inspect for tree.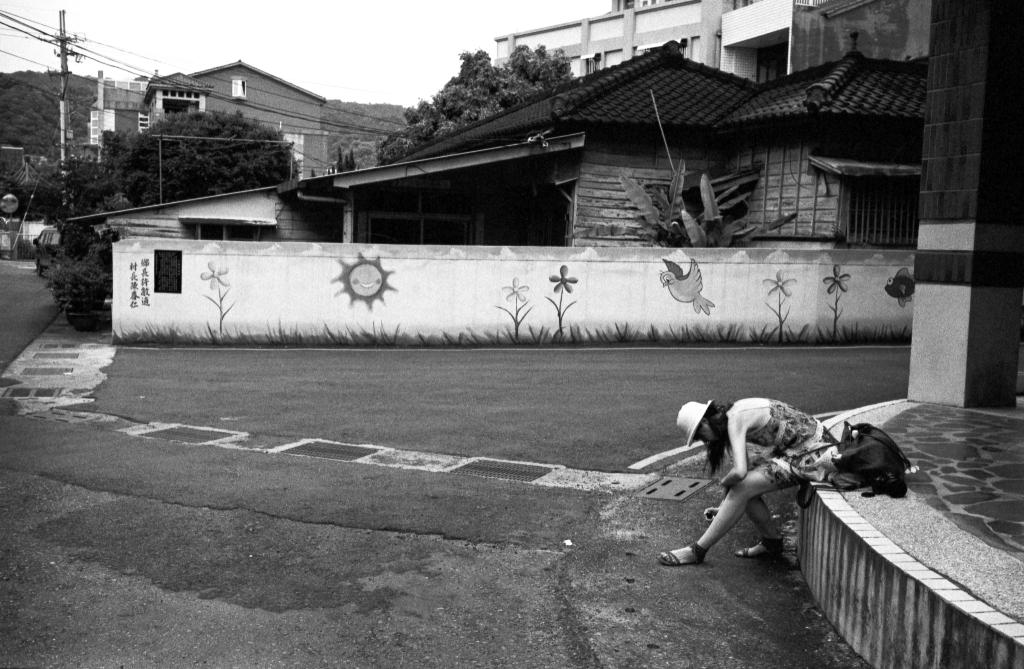
Inspection: [122, 102, 301, 213].
